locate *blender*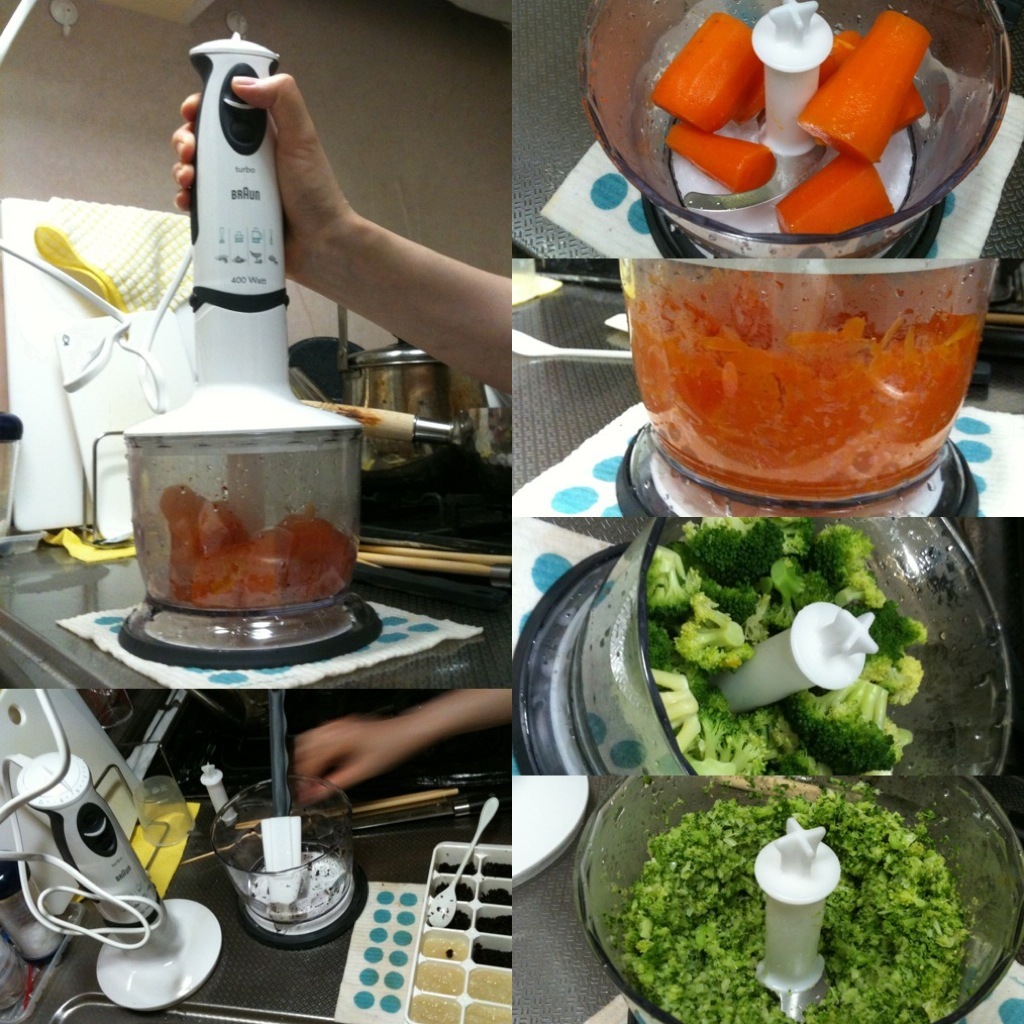
<box>0,688,215,1014</box>
